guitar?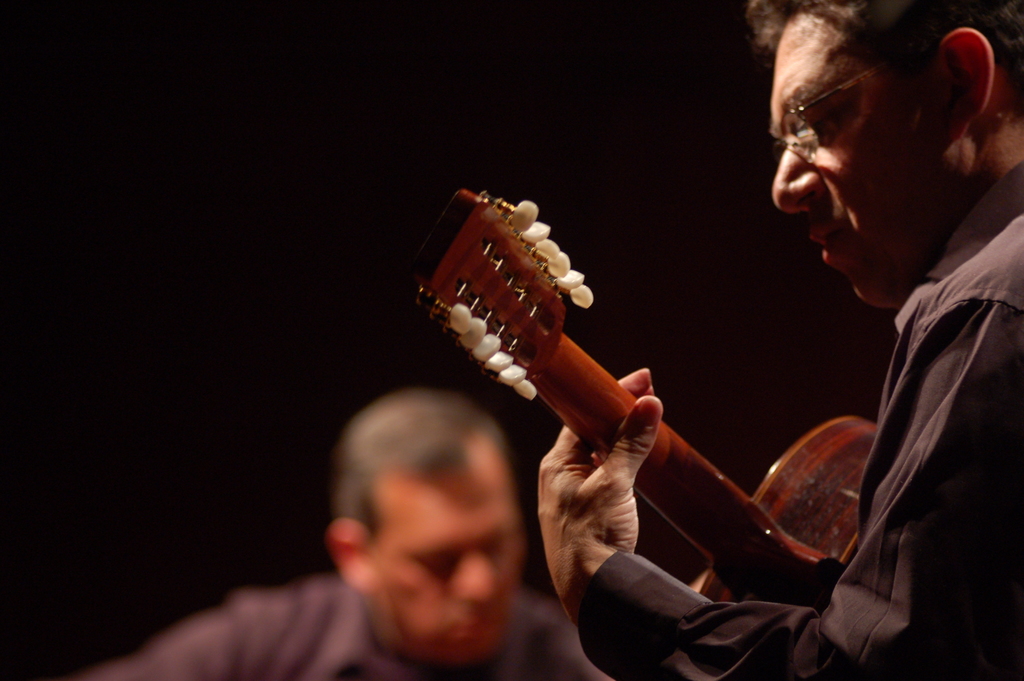
<region>404, 181, 881, 613</region>
